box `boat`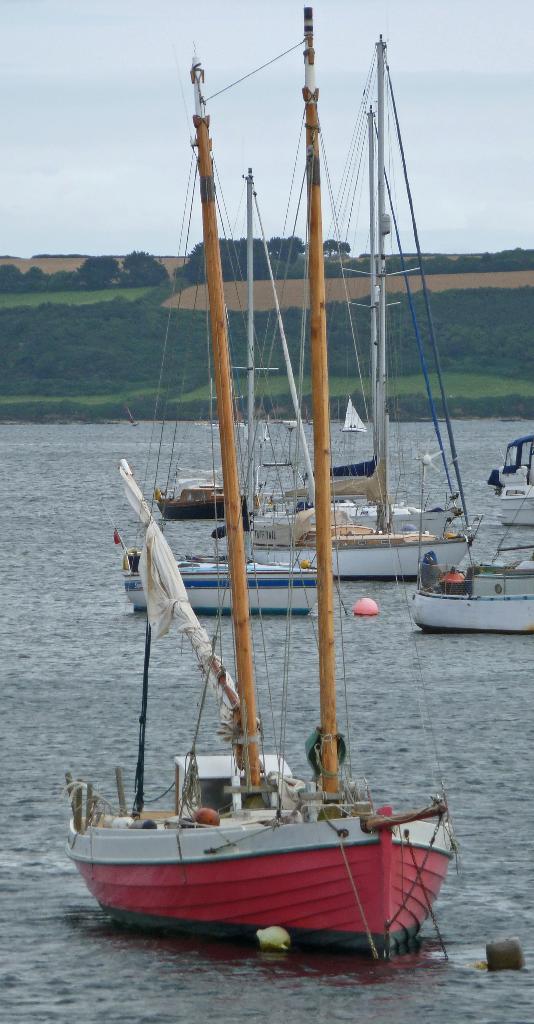
left=487, top=431, right=533, bottom=535
